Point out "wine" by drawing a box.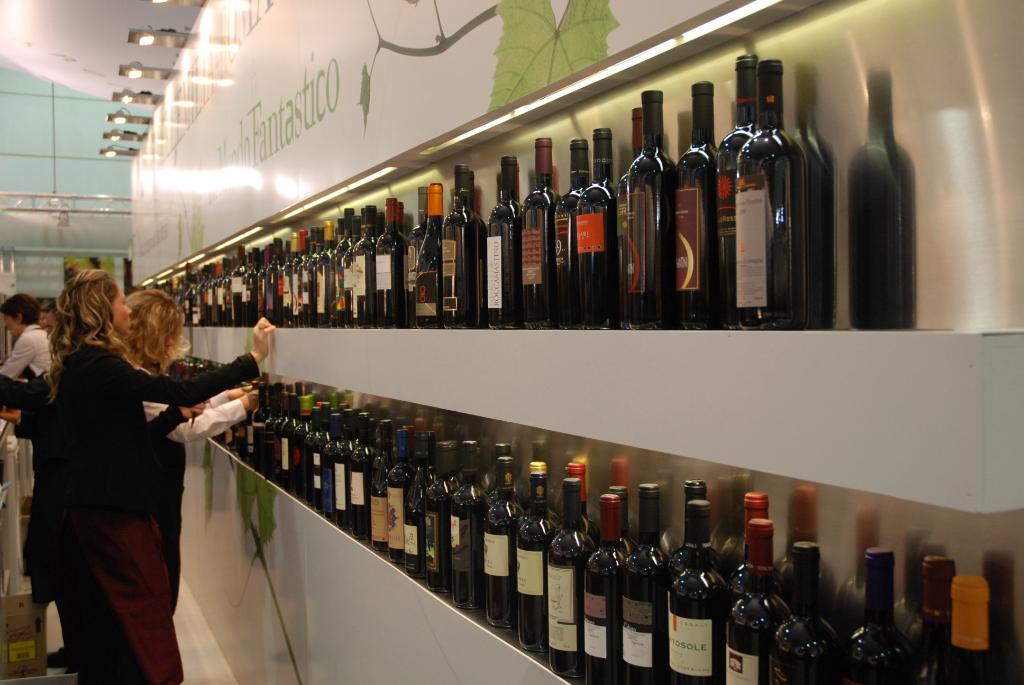
box(415, 182, 442, 326).
